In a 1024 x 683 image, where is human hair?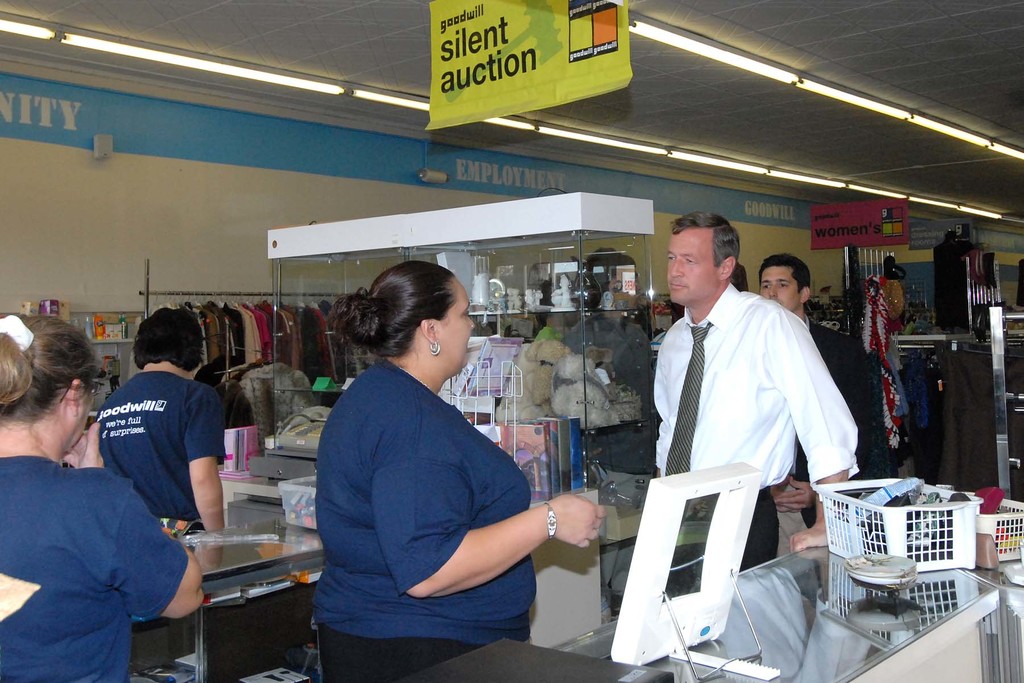
x1=758 y1=253 x2=813 y2=304.
